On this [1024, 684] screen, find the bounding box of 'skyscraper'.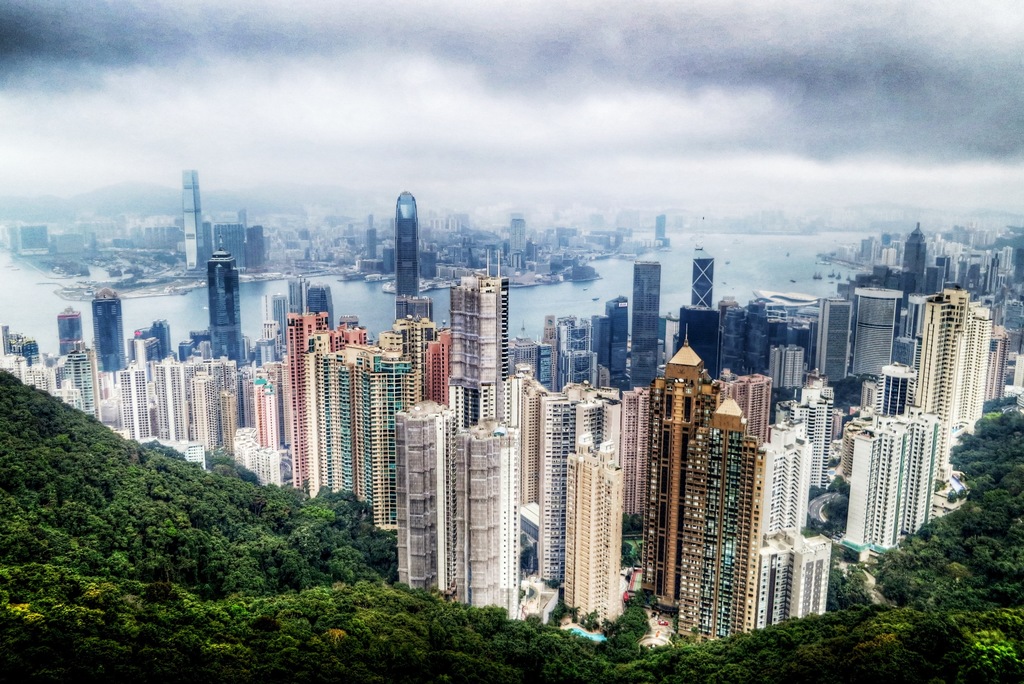
Bounding box: x1=50 y1=304 x2=86 y2=351.
